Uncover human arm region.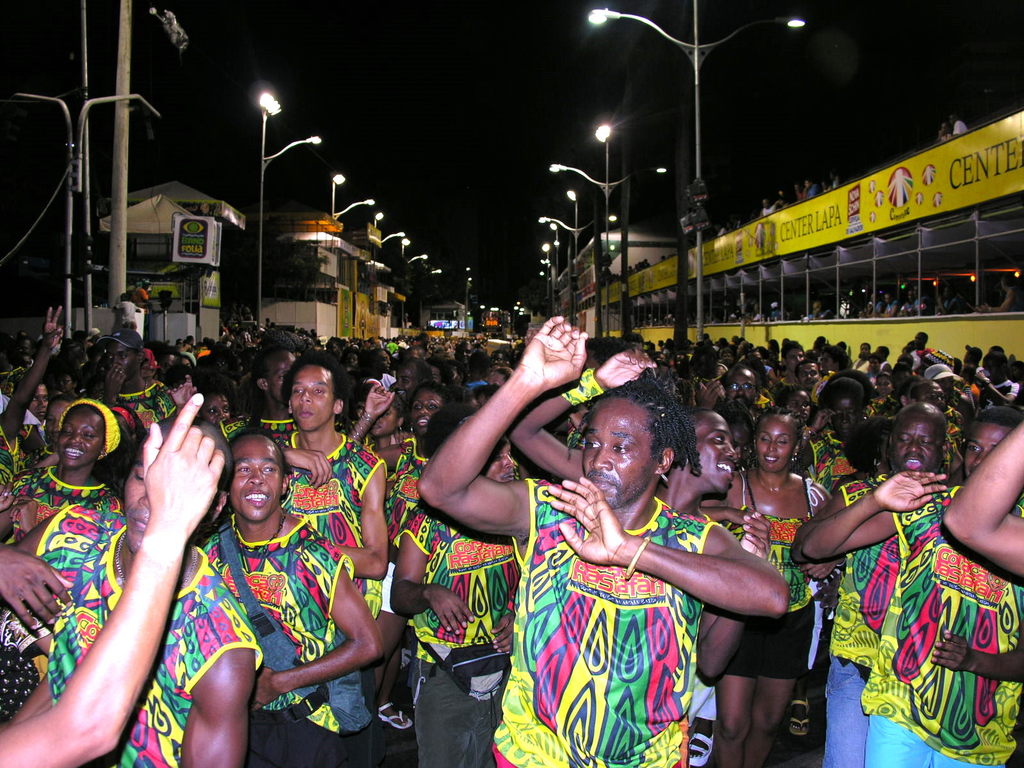
Uncovered: [left=376, top=442, right=403, bottom=472].
